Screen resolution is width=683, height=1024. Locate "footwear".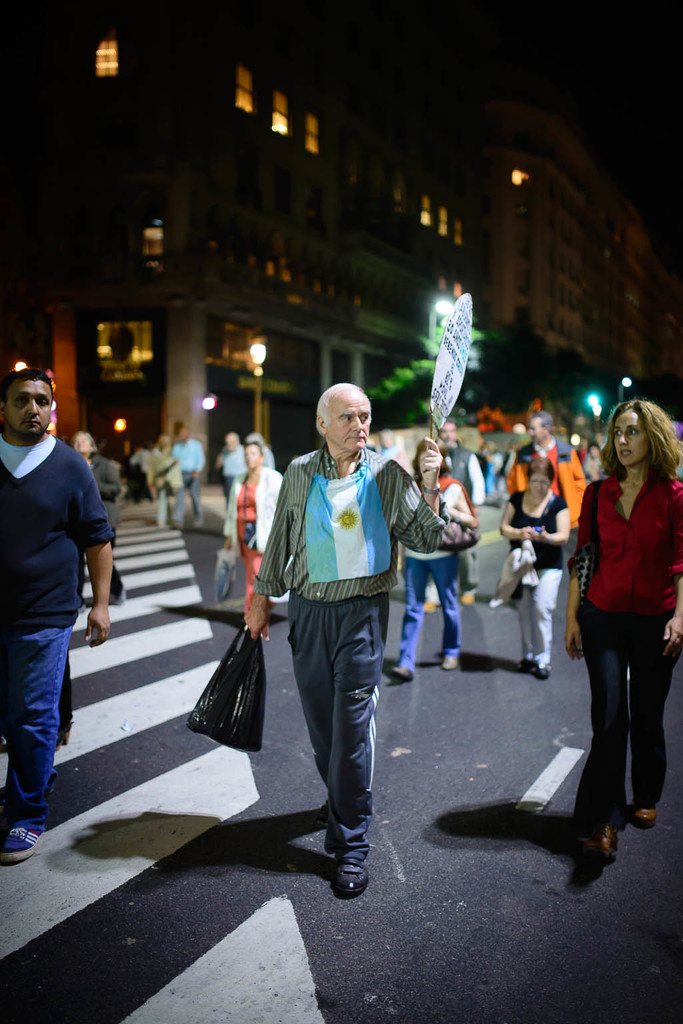
536:666:548:683.
